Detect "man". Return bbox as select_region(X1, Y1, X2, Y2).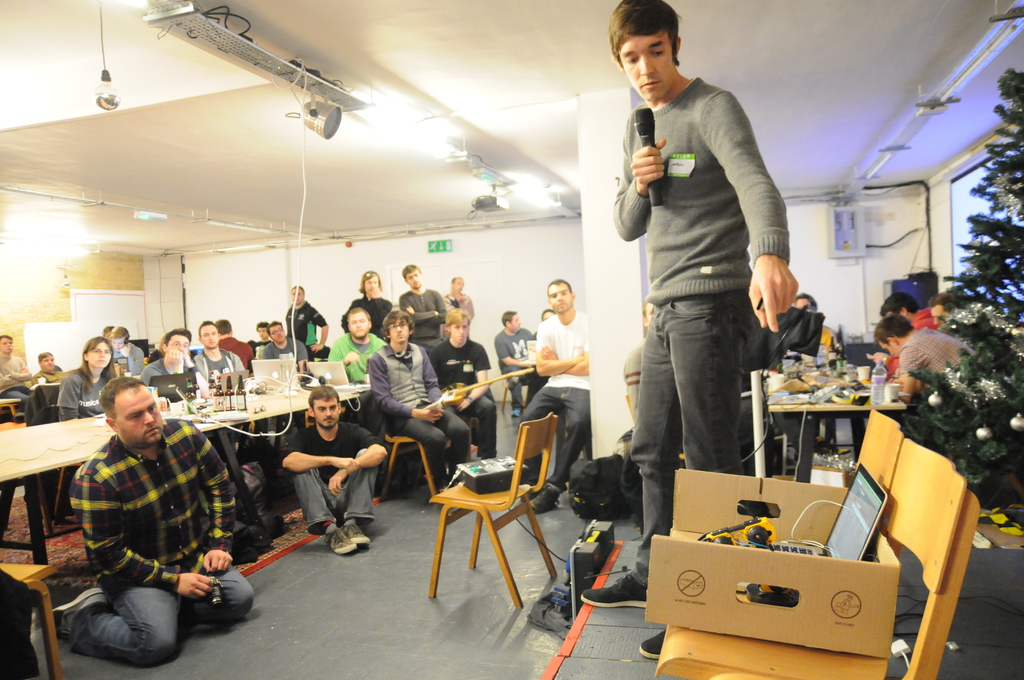
select_region(623, 296, 655, 425).
